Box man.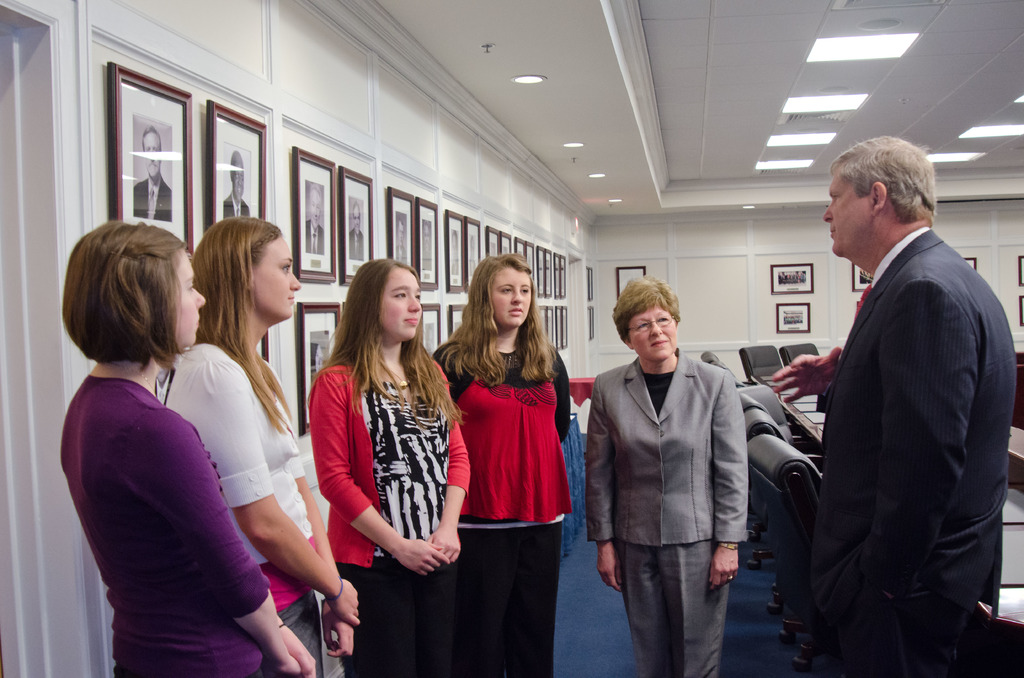
(left=220, top=149, right=252, bottom=230).
